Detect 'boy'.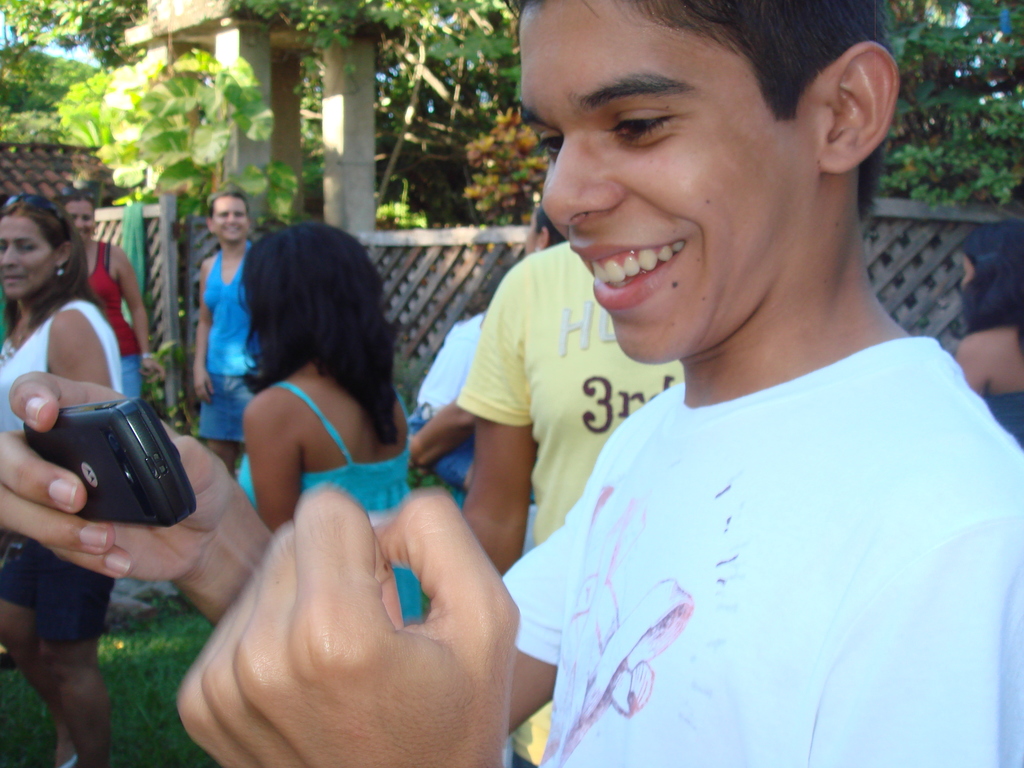
Detected at pyautogui.locateOnScreen(0, 0, 1023, 767).
